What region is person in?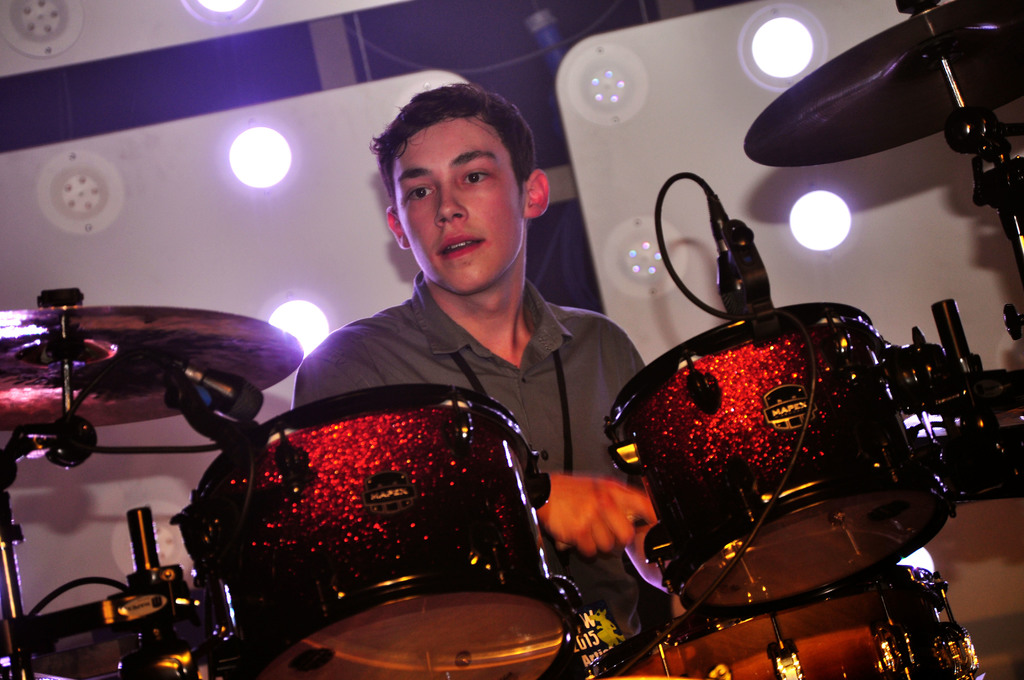
(x1=291, y1=84, x2=644, y2=636).
